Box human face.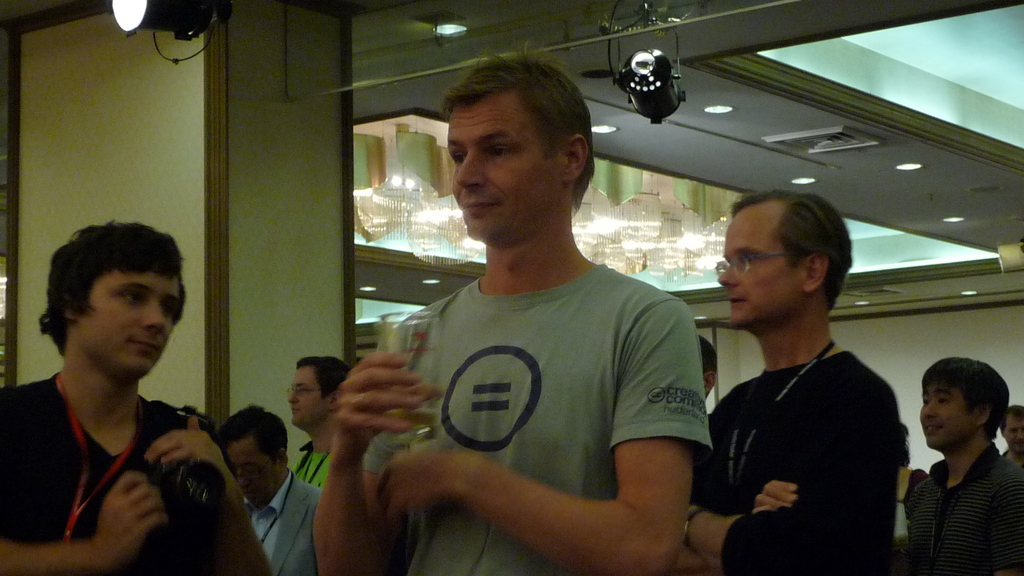
236:444:273:508.
